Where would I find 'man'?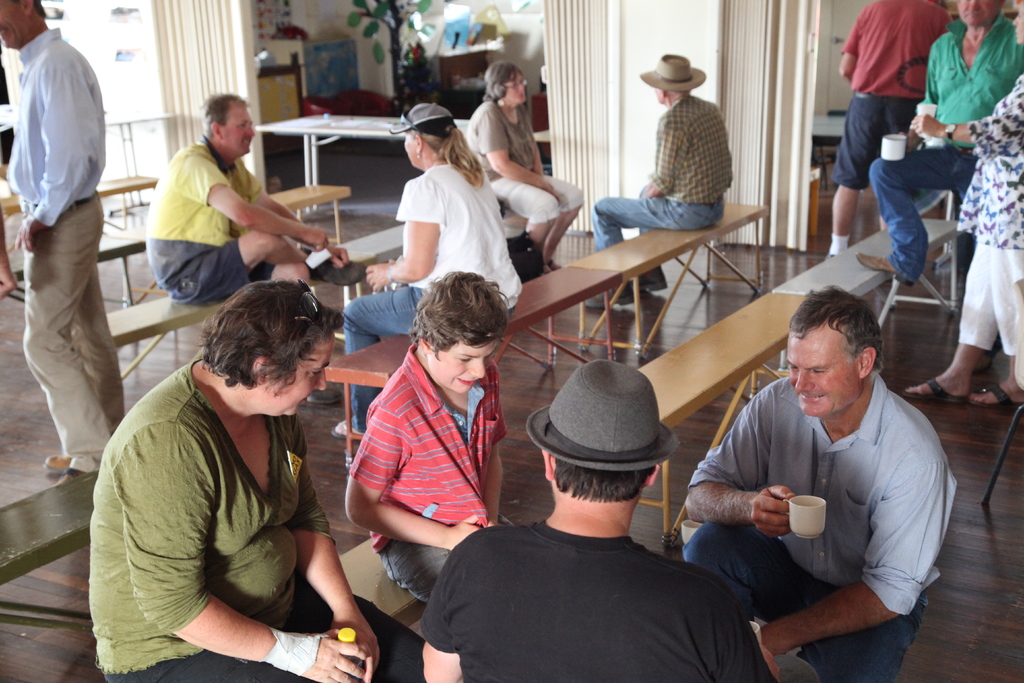
At {"left": 147, "top": 92, "right": 371, "bottom": 408}.
